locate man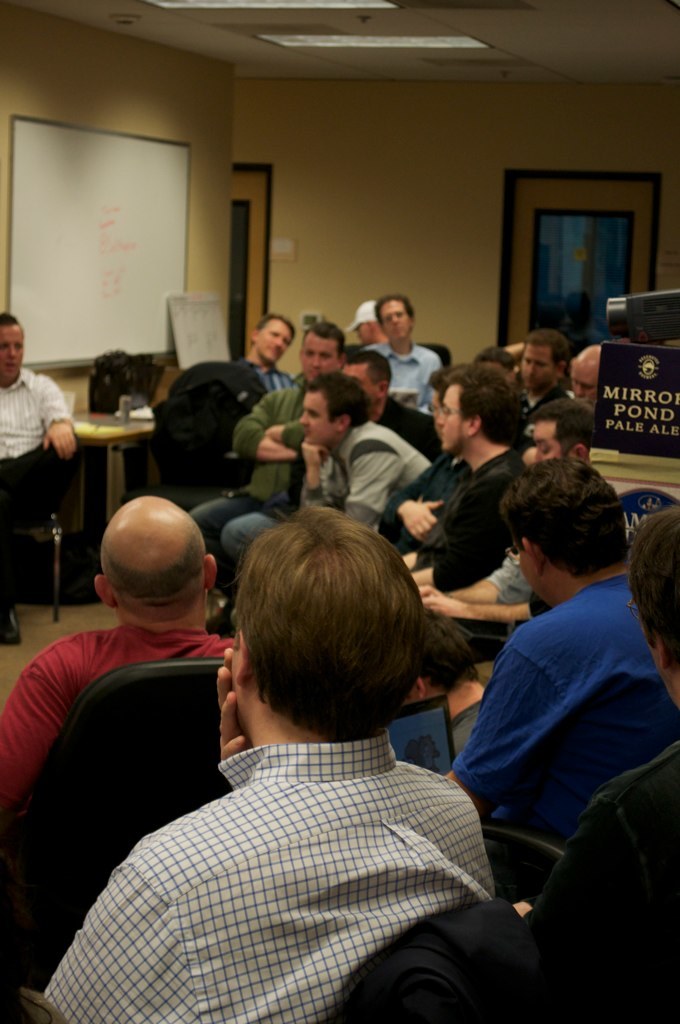
left=302, top=369, right=444, bottom=570
